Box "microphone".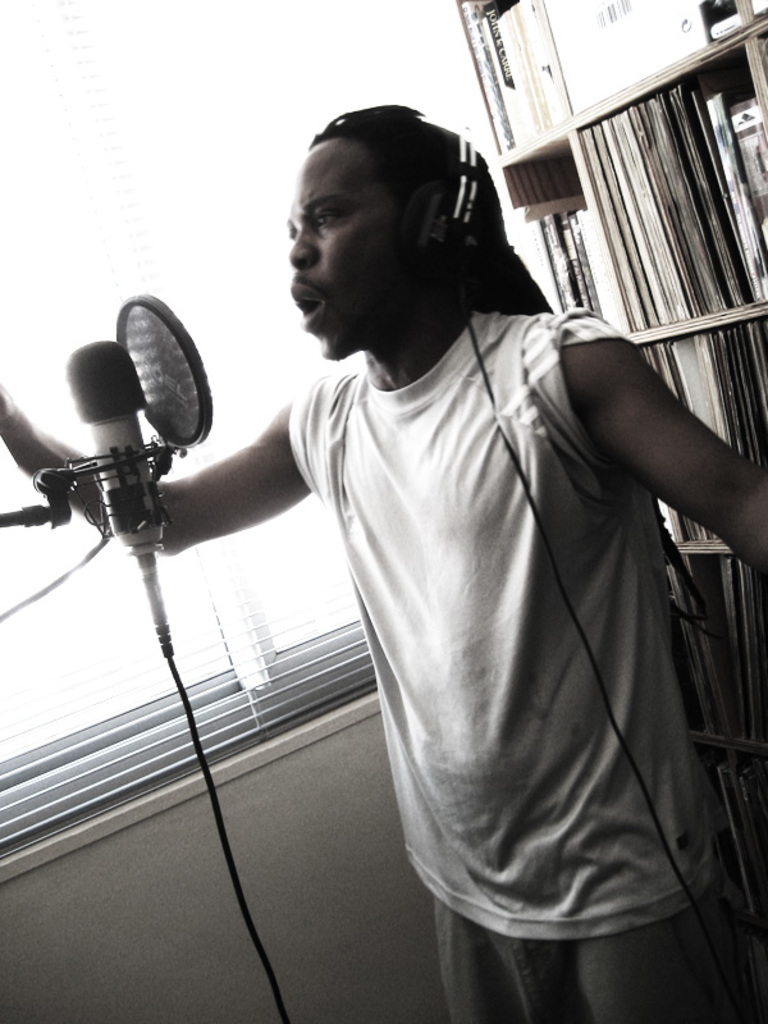
locate(61, 333, 159, 644).
